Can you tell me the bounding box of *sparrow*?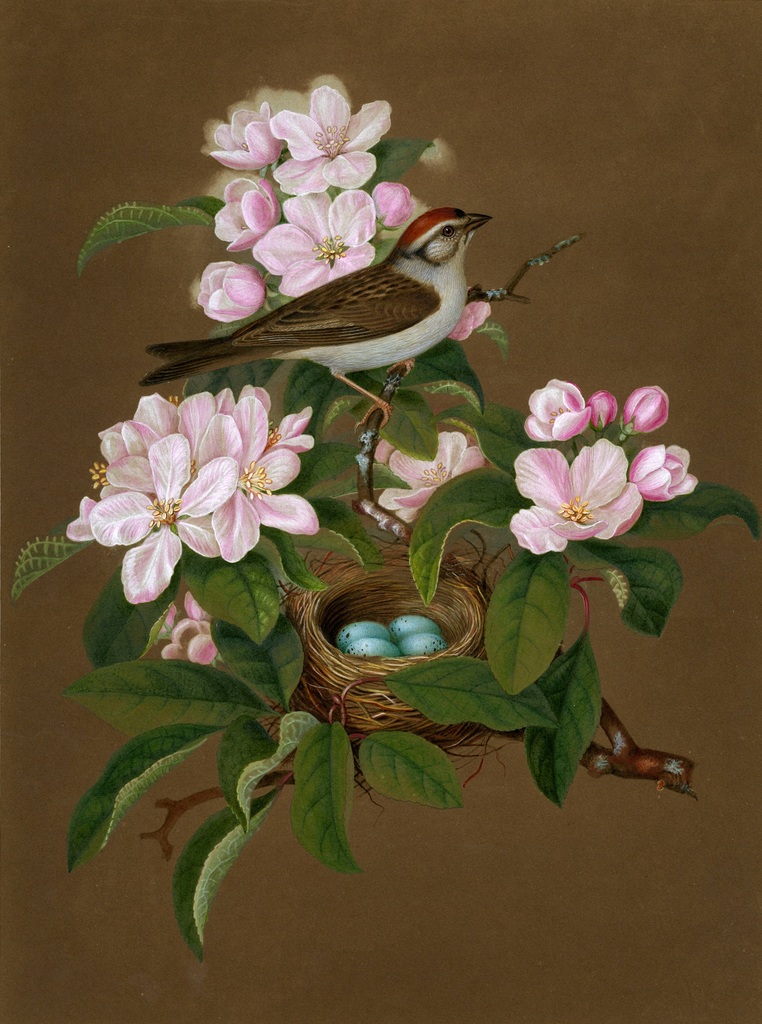
(left=140, top=205, right=496, bottom=426).
